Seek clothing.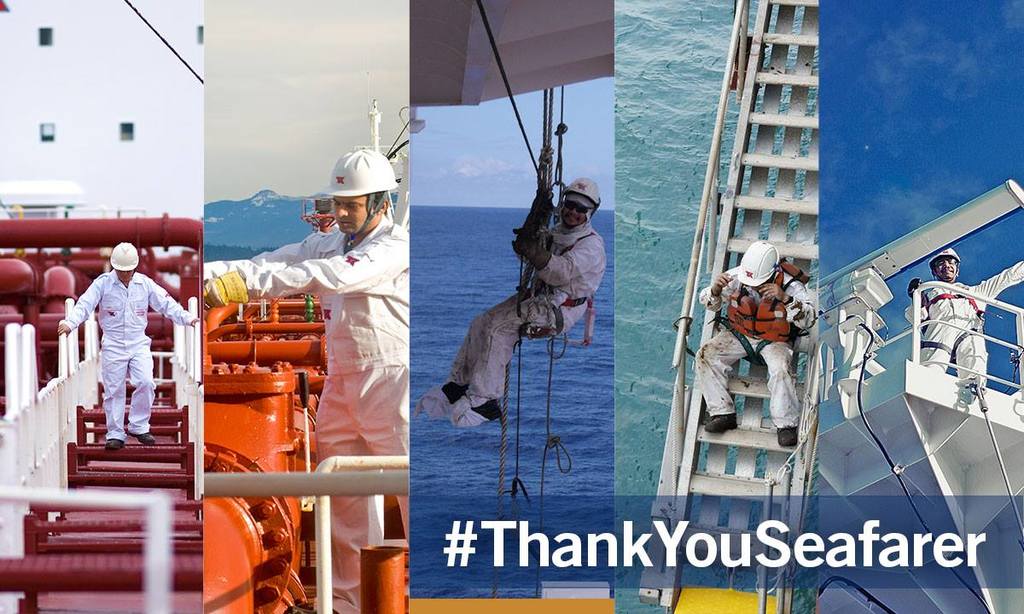
687 264 817 434.
